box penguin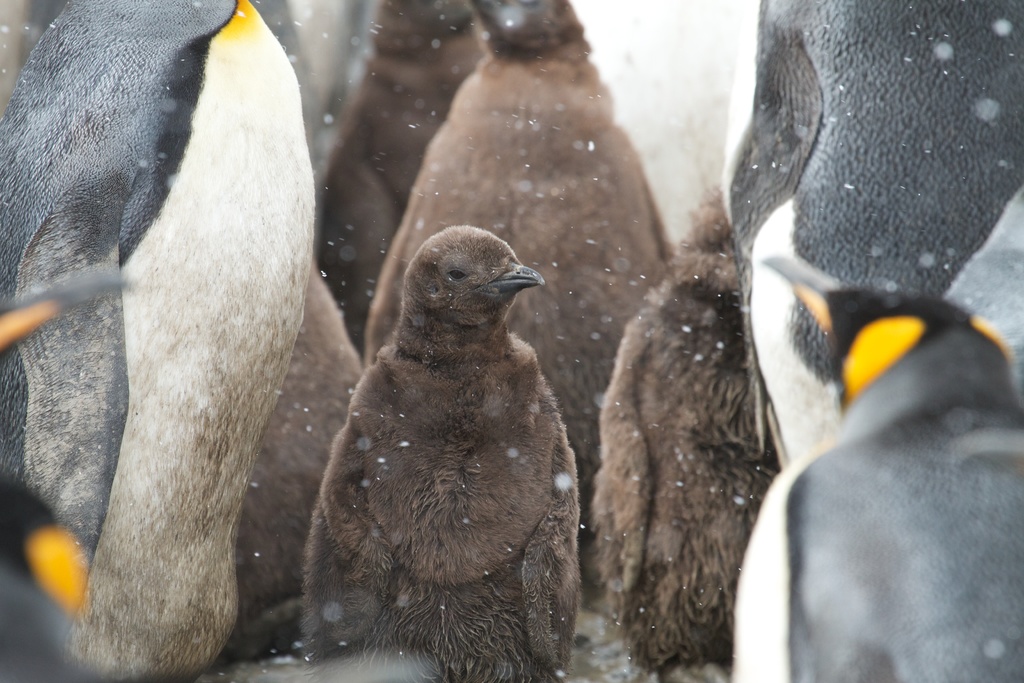
select_region(583, 208, 786, 682)
